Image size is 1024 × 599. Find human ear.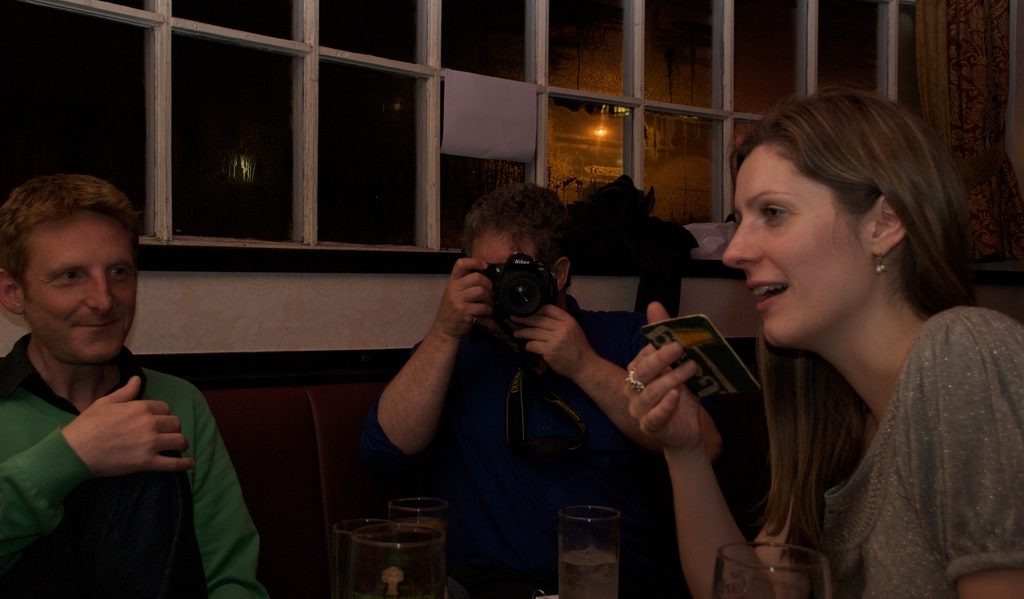
x1=873 y1=197 x2=902 y2=252.
